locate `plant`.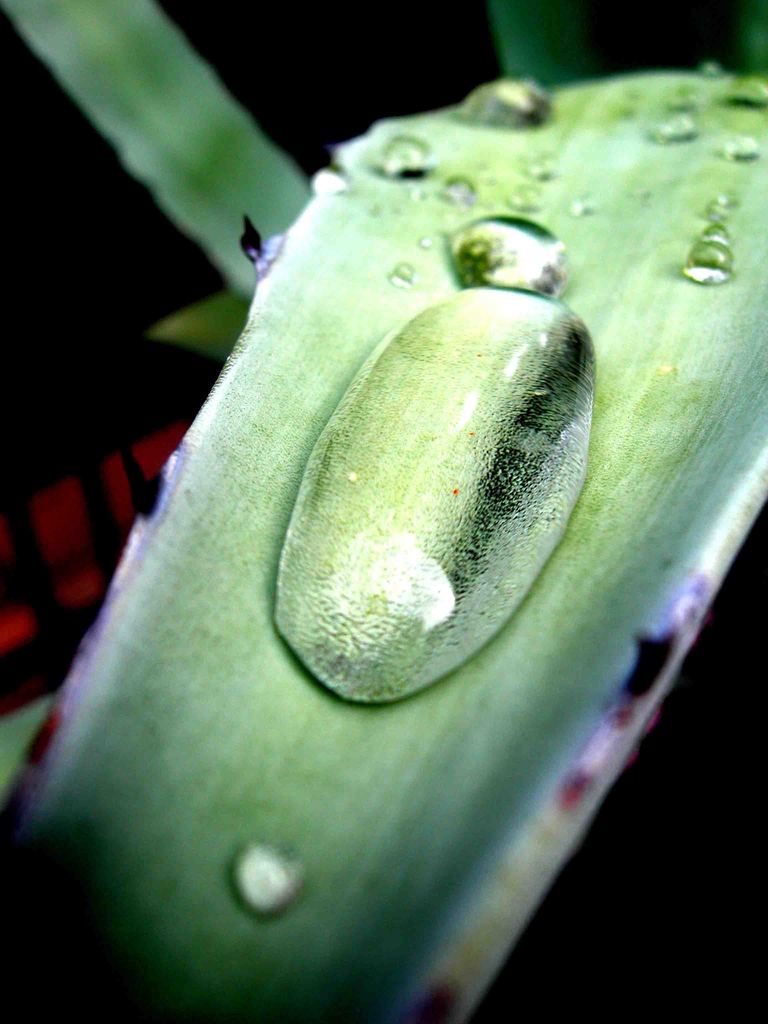
Bounding box: <region>0, 45, 767, 1023</region>.
